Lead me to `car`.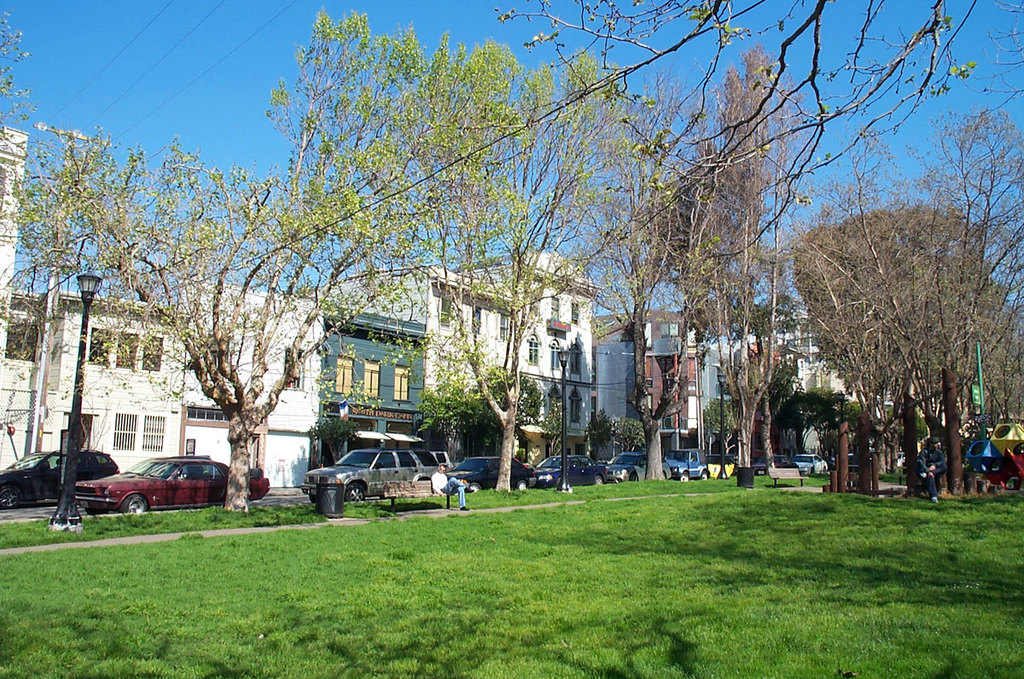
Lead to [65,459,219,521].
